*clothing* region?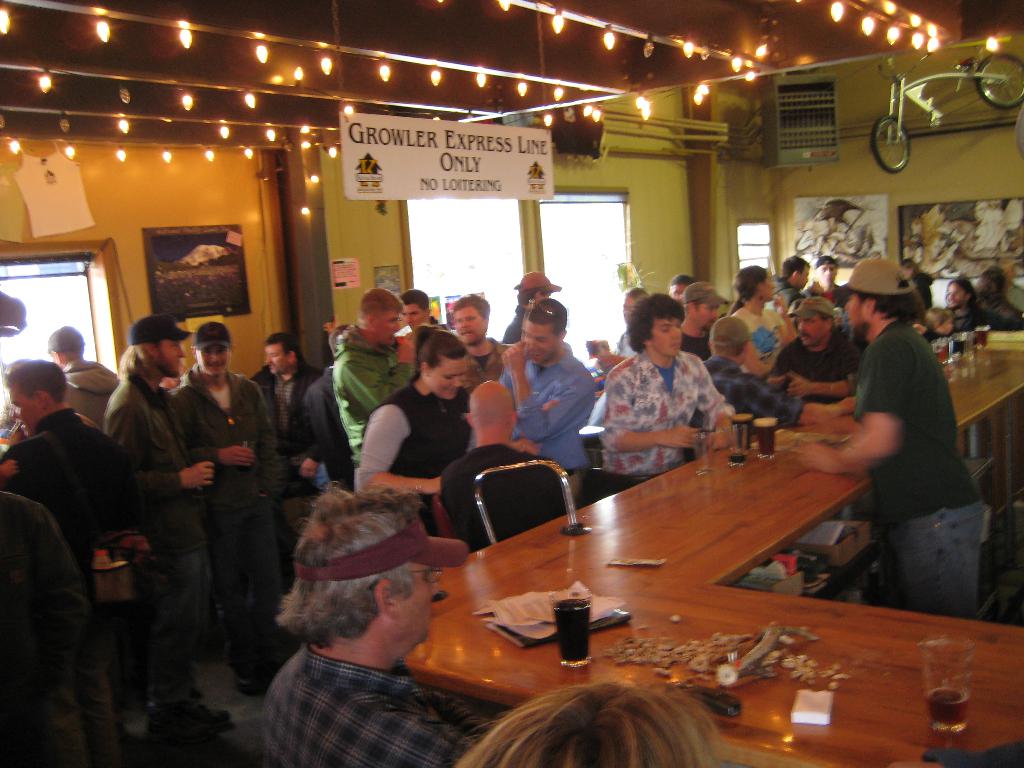
(212,500,276,662)
